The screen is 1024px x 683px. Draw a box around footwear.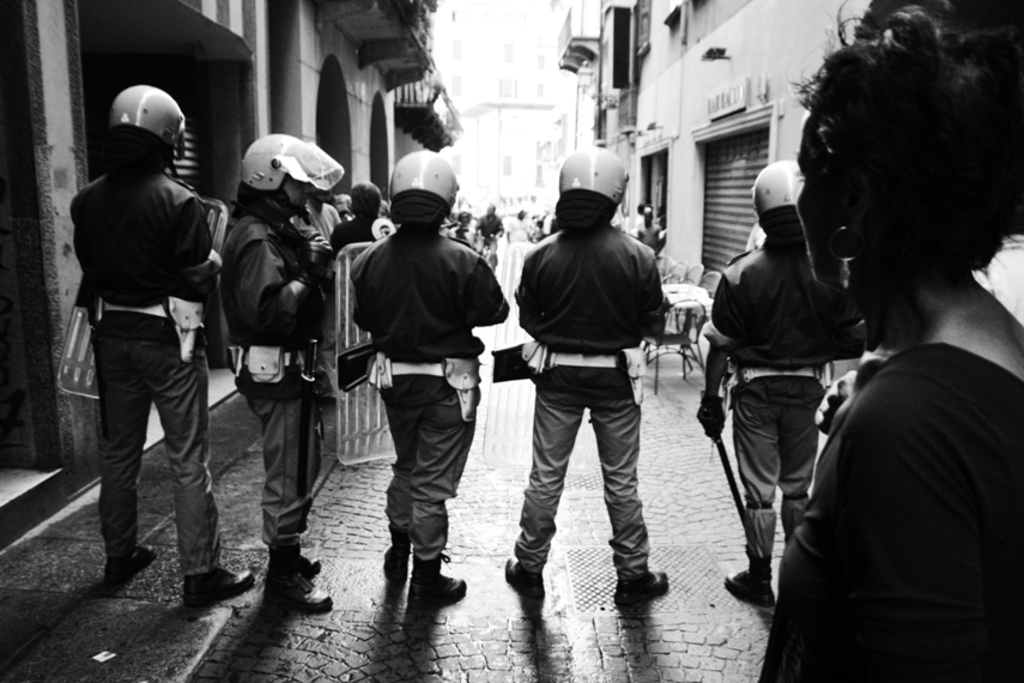
bbox(261, 570, 333, 610).
